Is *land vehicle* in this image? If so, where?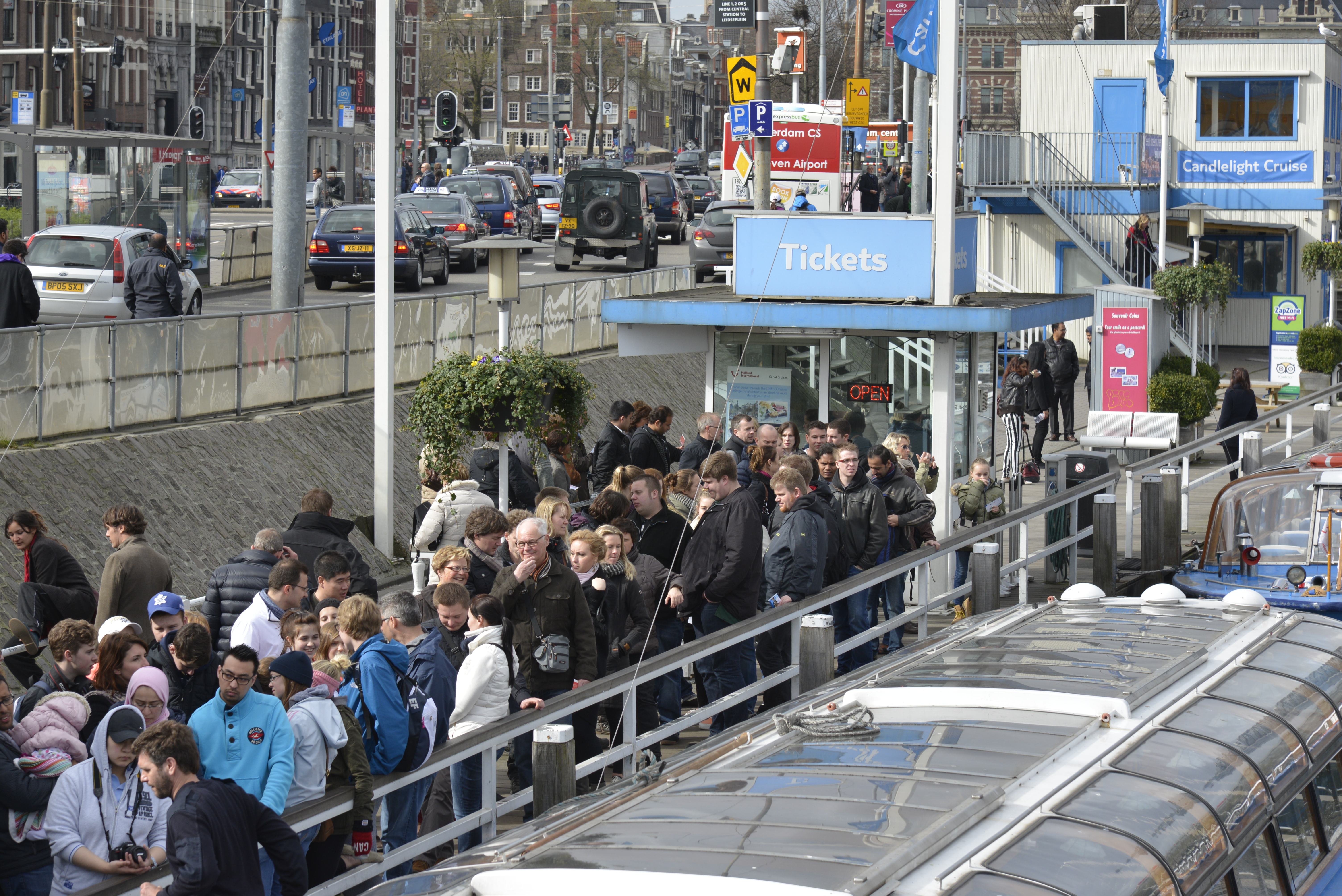
Yes, at 81/39/84/45.
